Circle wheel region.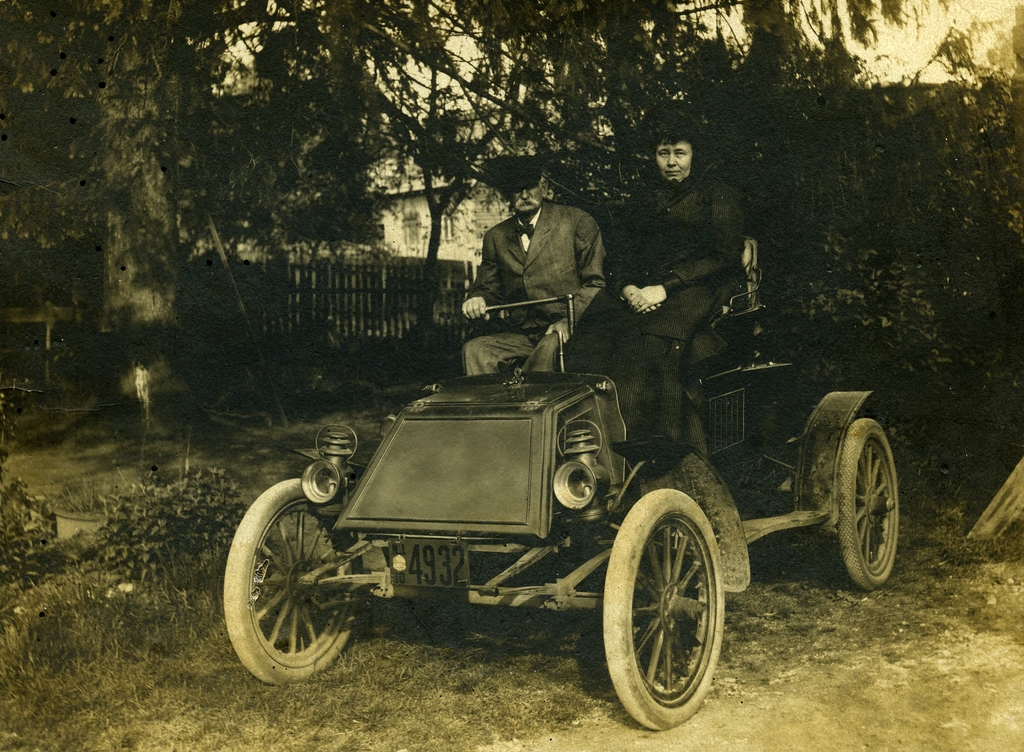
Region: bbox(601, 495, 733, 723).
